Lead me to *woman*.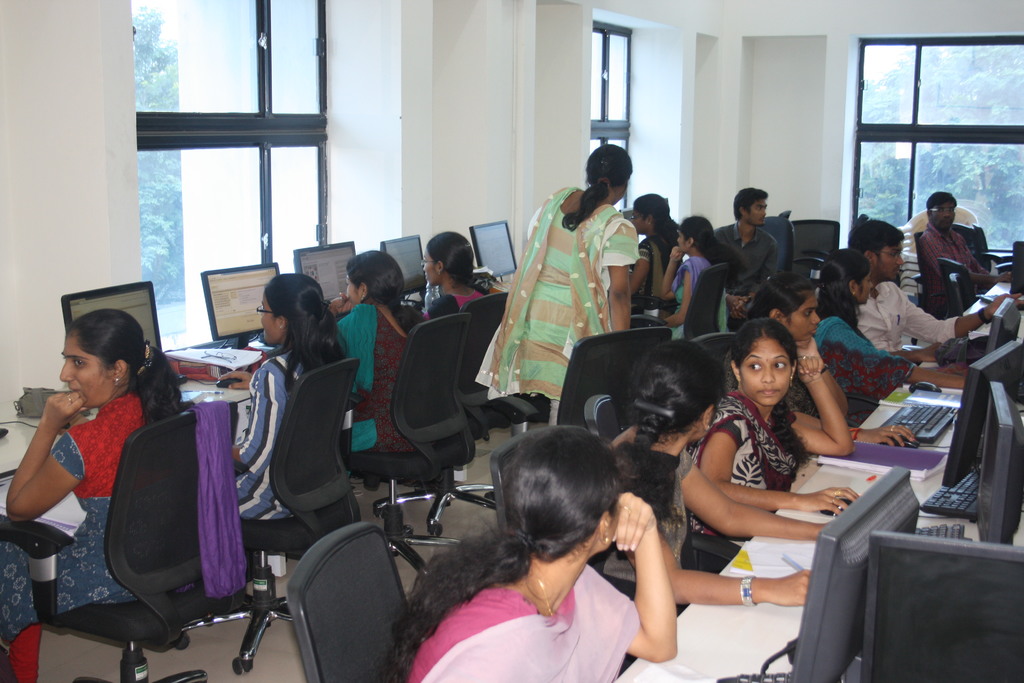
Lead to (584, 334, 810, 607).
